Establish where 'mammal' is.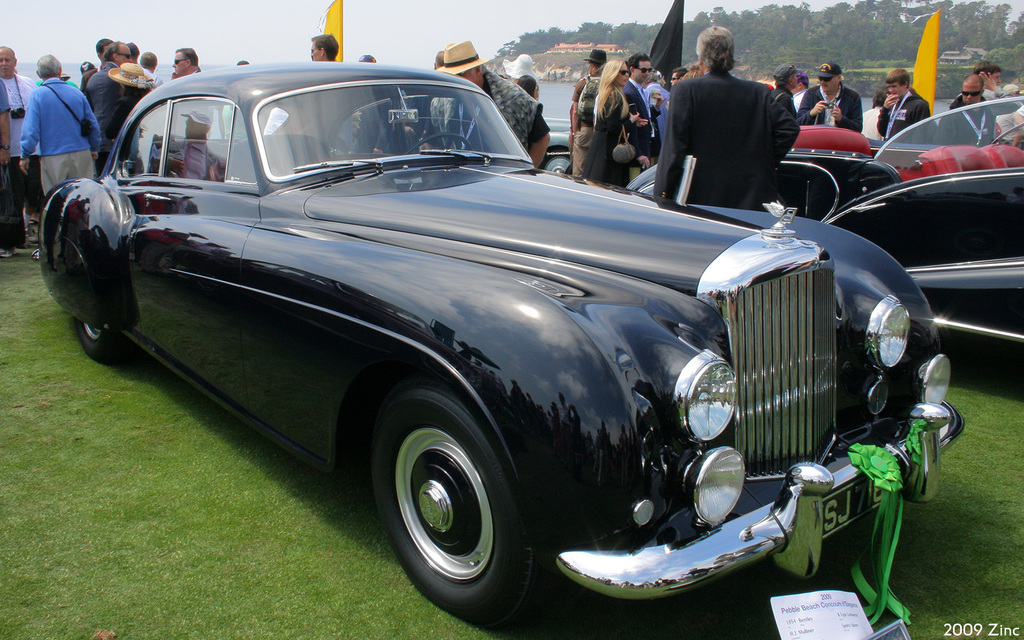
Established at x1=797 y1=61 x2=865 y2=132.
